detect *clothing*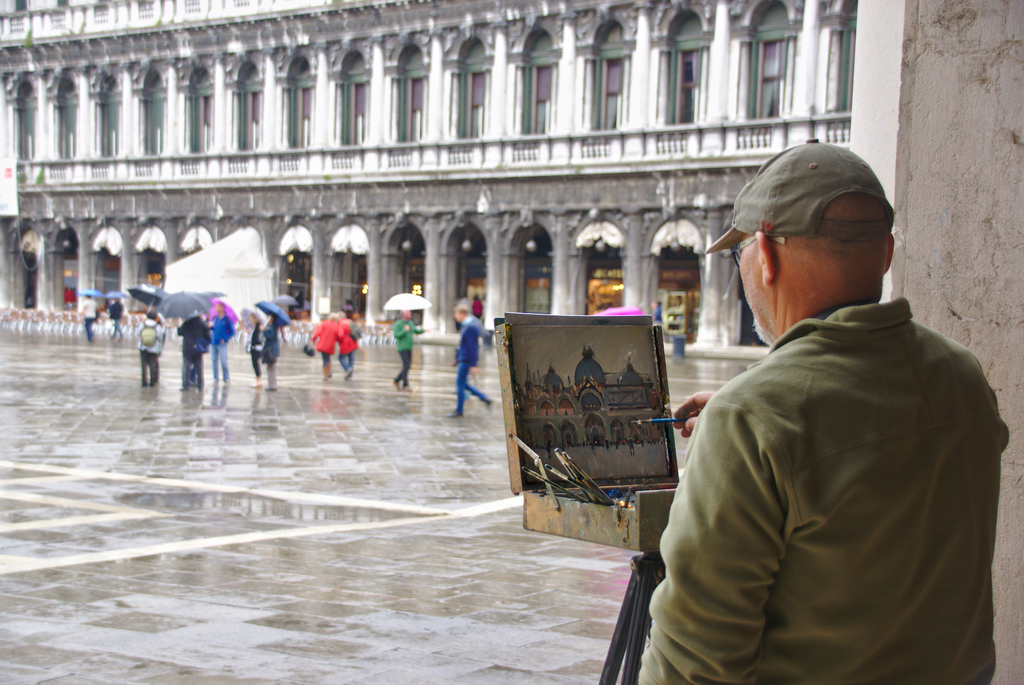
[x1=340, y1=317, x2=362, y2=372]
